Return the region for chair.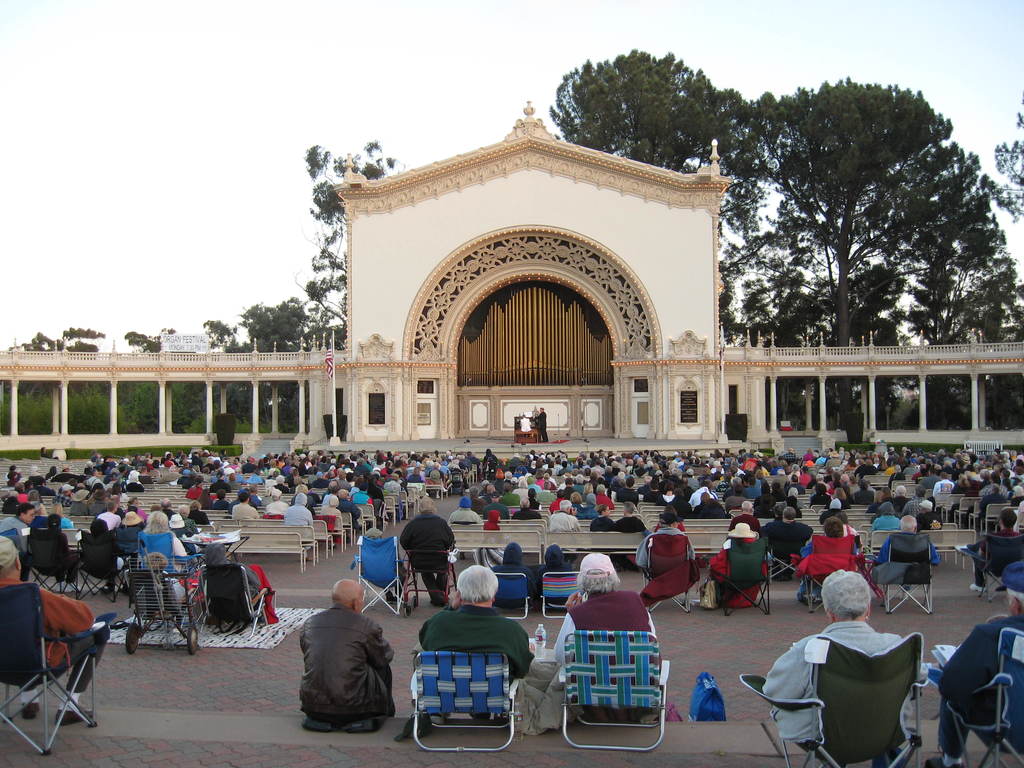
x1=543, y1=572, x2=584, y2=620.
